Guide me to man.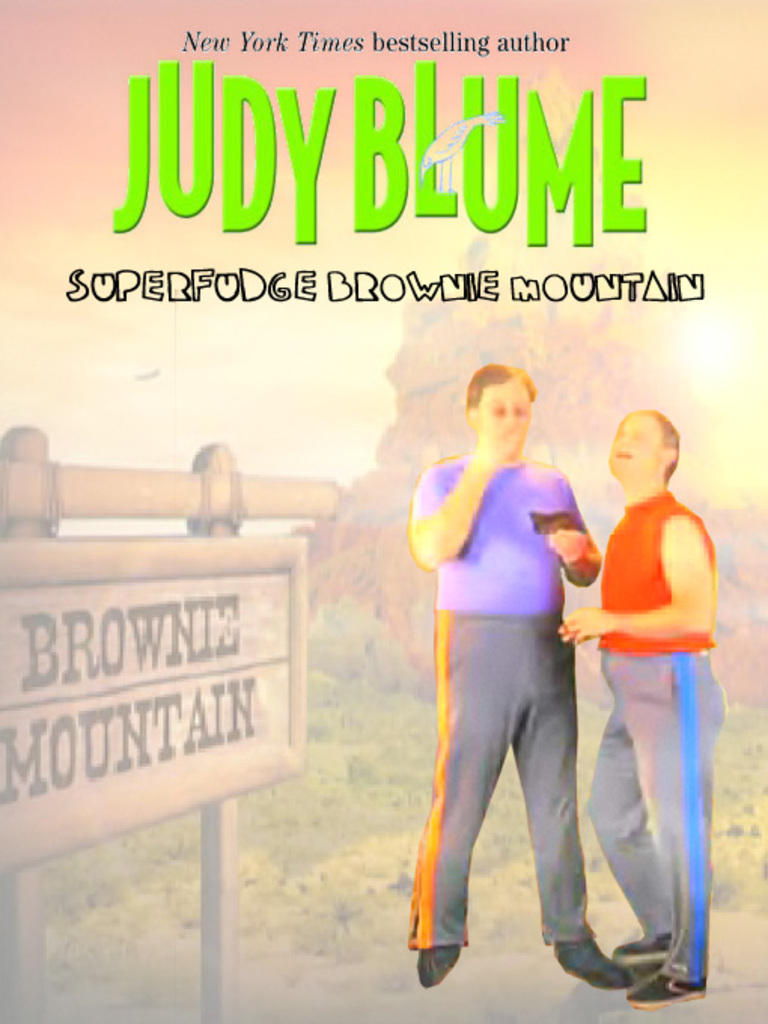
Guidance: l=401, t=346, r=643, b=980.
